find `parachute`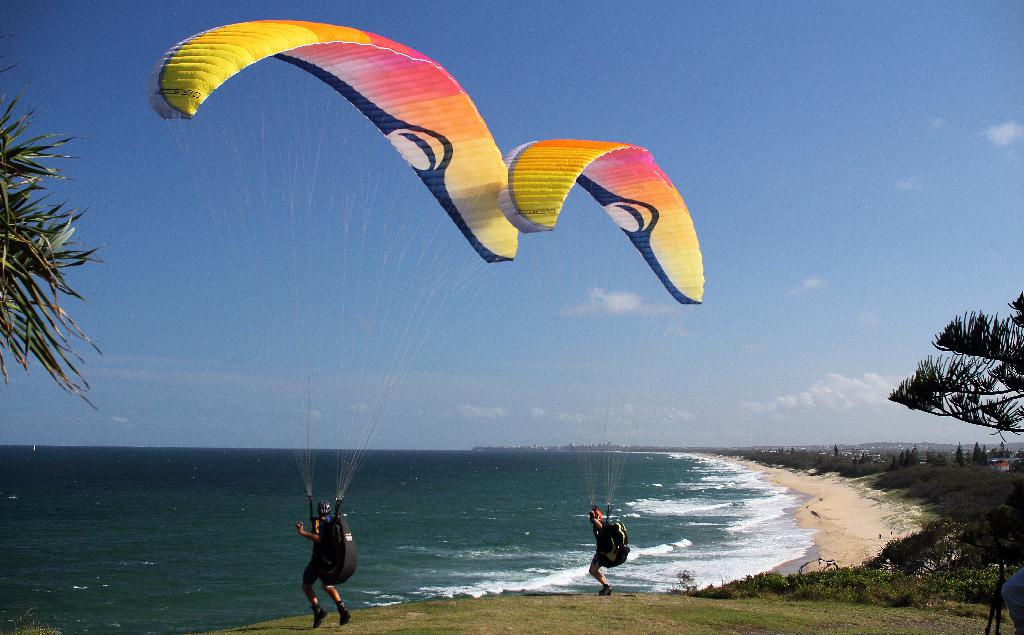
495, 143, 704, 567
